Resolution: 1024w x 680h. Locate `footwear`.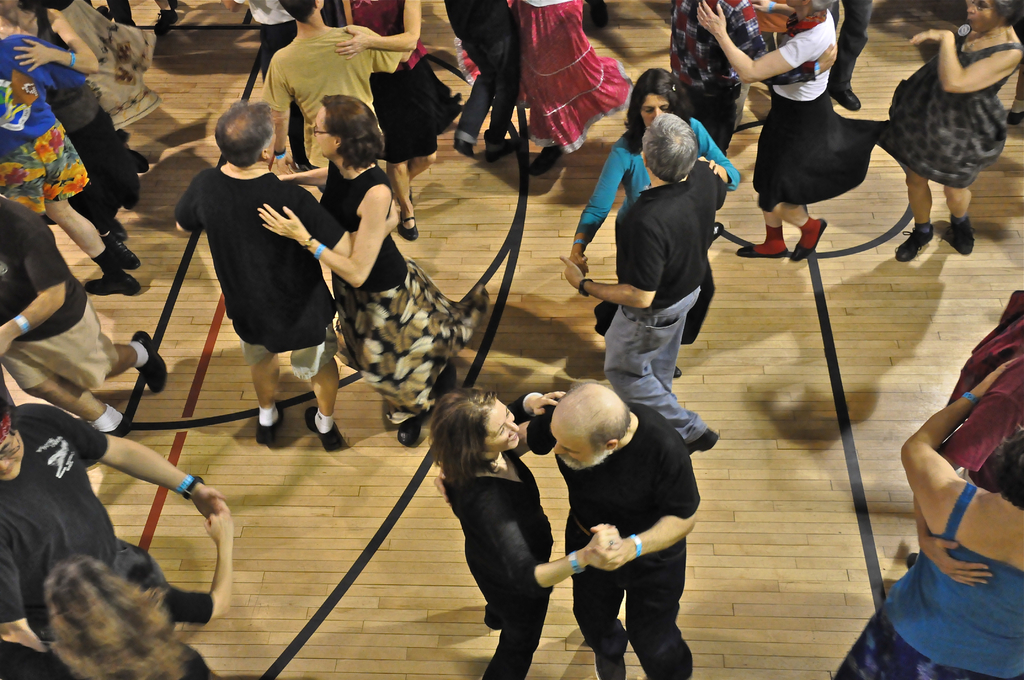
(736,241,791,259).
